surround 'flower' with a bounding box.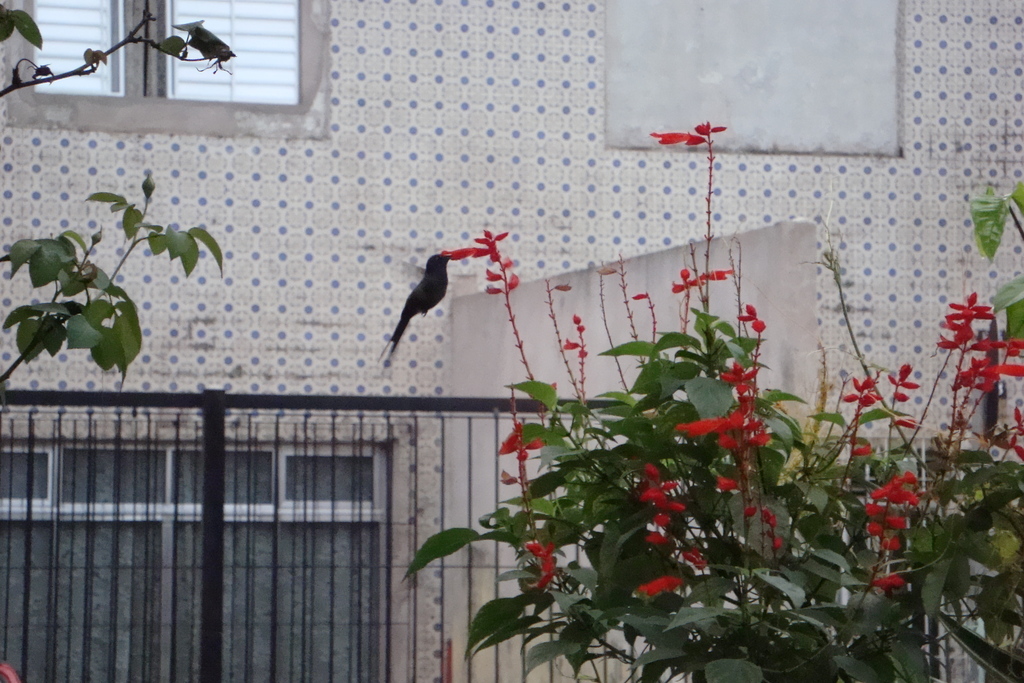
[719, 361, 761, 394].
